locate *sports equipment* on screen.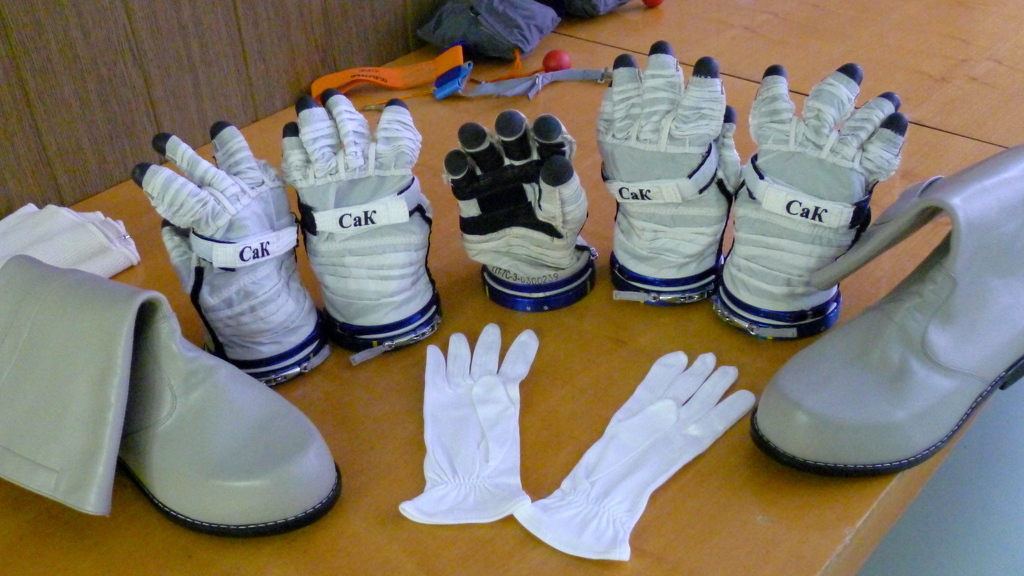
On screen at [left=131, top=121, right=335, bottom=388].
